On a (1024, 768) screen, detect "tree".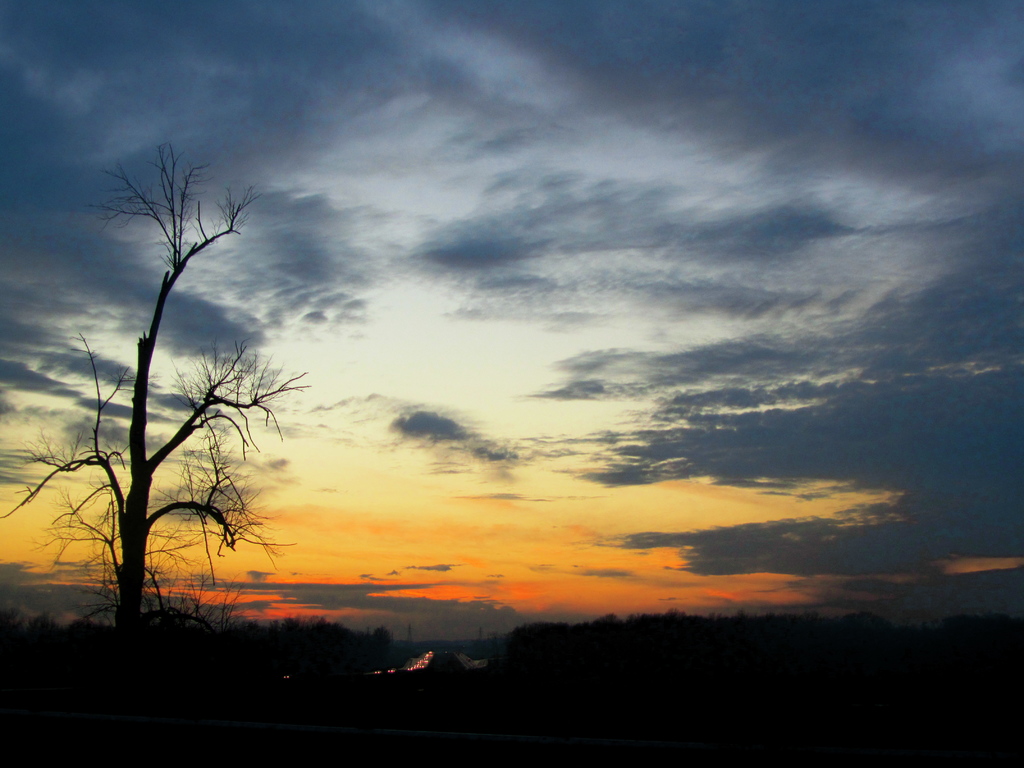
(left=0, top=134, right=314, bottom=623).
